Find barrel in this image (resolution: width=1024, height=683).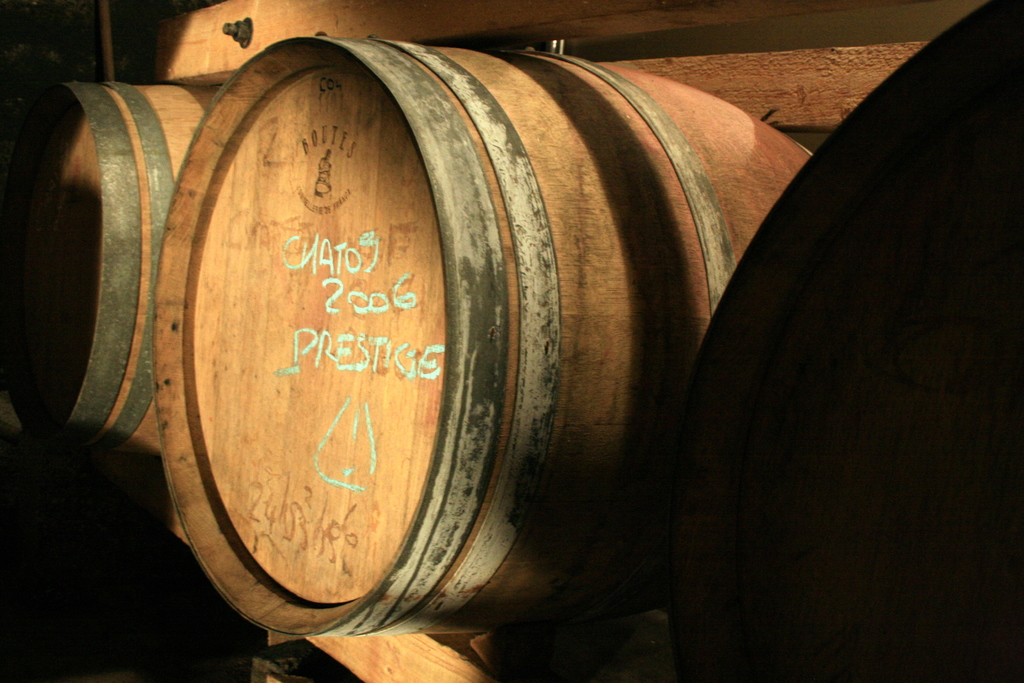
x1=644 y1=0 x2=1023 y2=682.
